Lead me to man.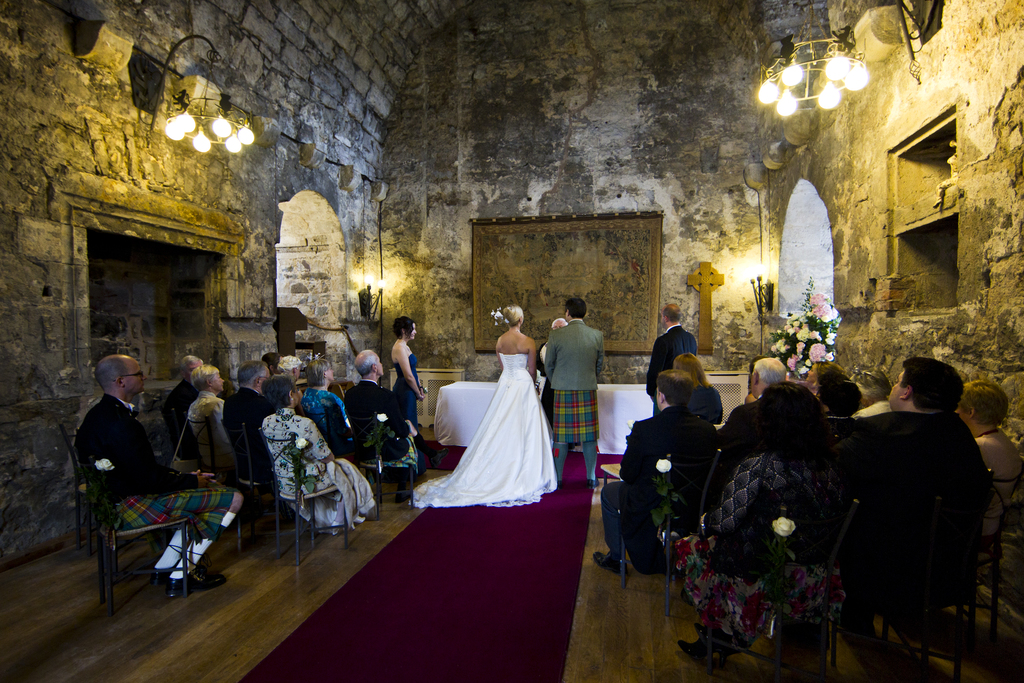
Lead to <region>344, 349, 425, 488</region>.
